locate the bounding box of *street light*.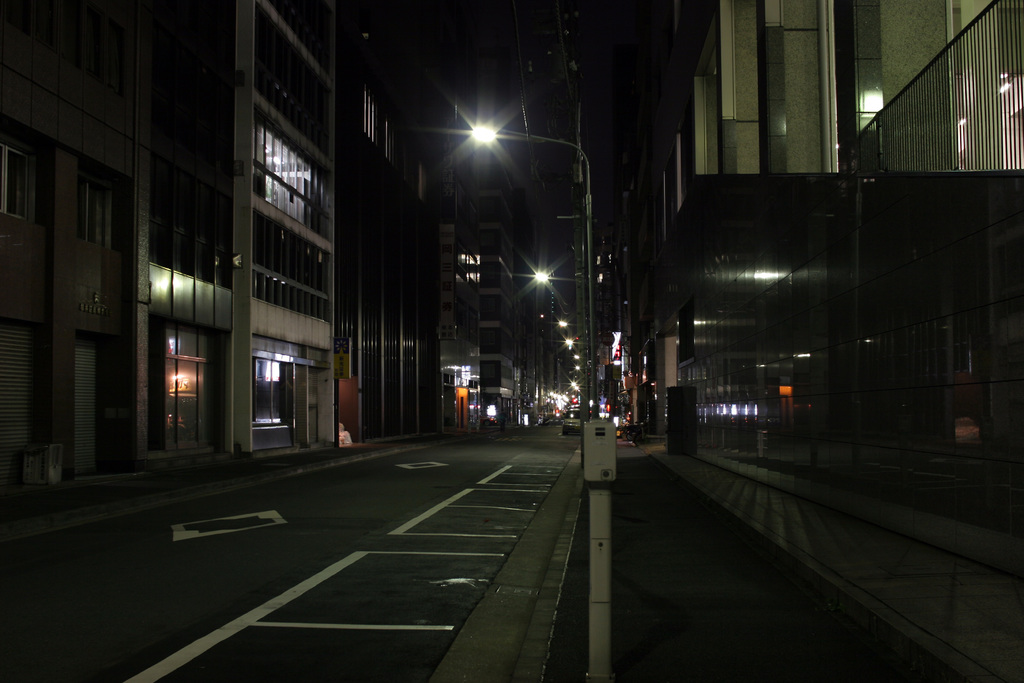
Bounding box: rect(556, 313, 589, 331).
